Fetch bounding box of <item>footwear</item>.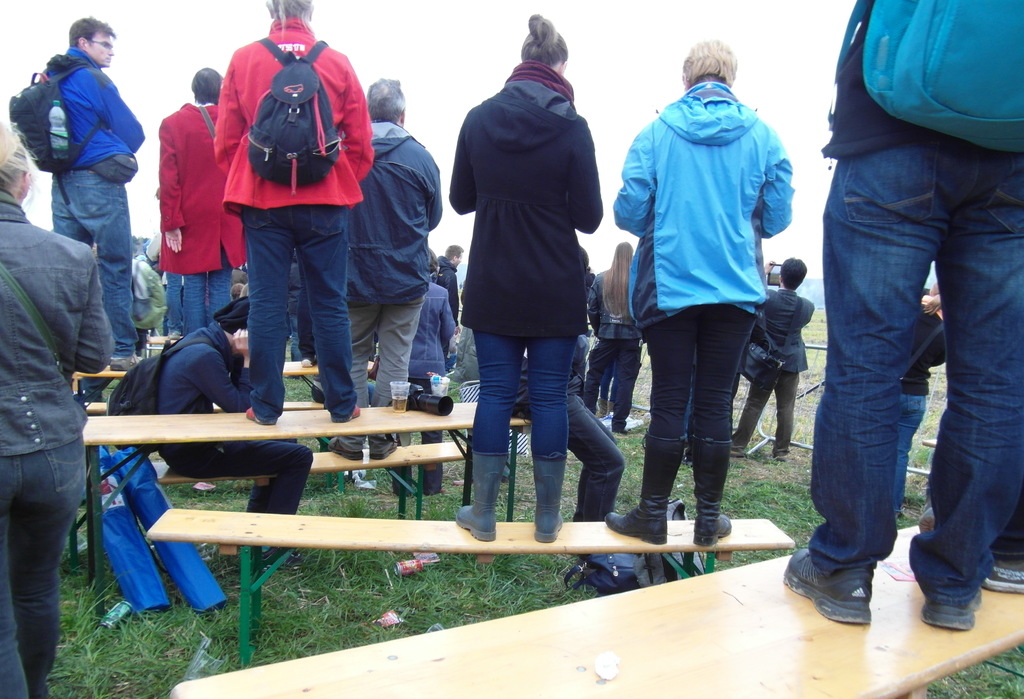
Bbox: (458, 453, 507, 543).
